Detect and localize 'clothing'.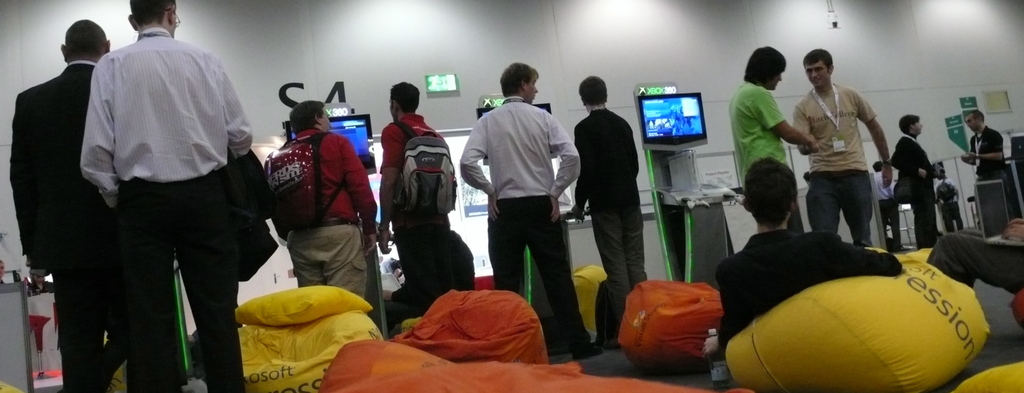
Localized at <box>18,54,107,266</box>.
